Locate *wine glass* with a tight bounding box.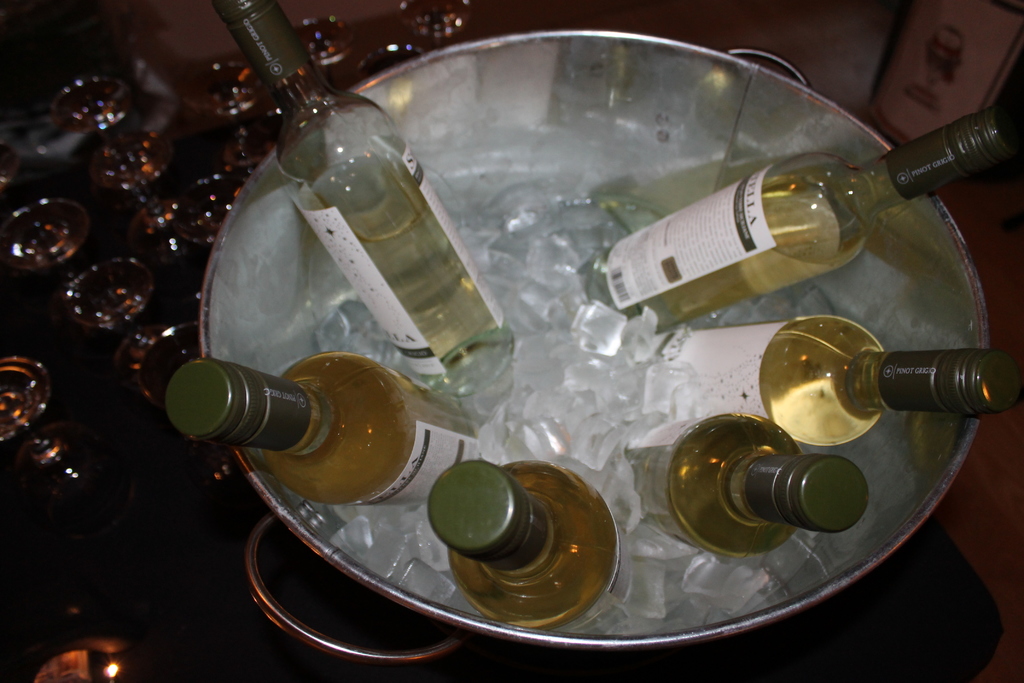
Rect(125, 320, 206, 406).
